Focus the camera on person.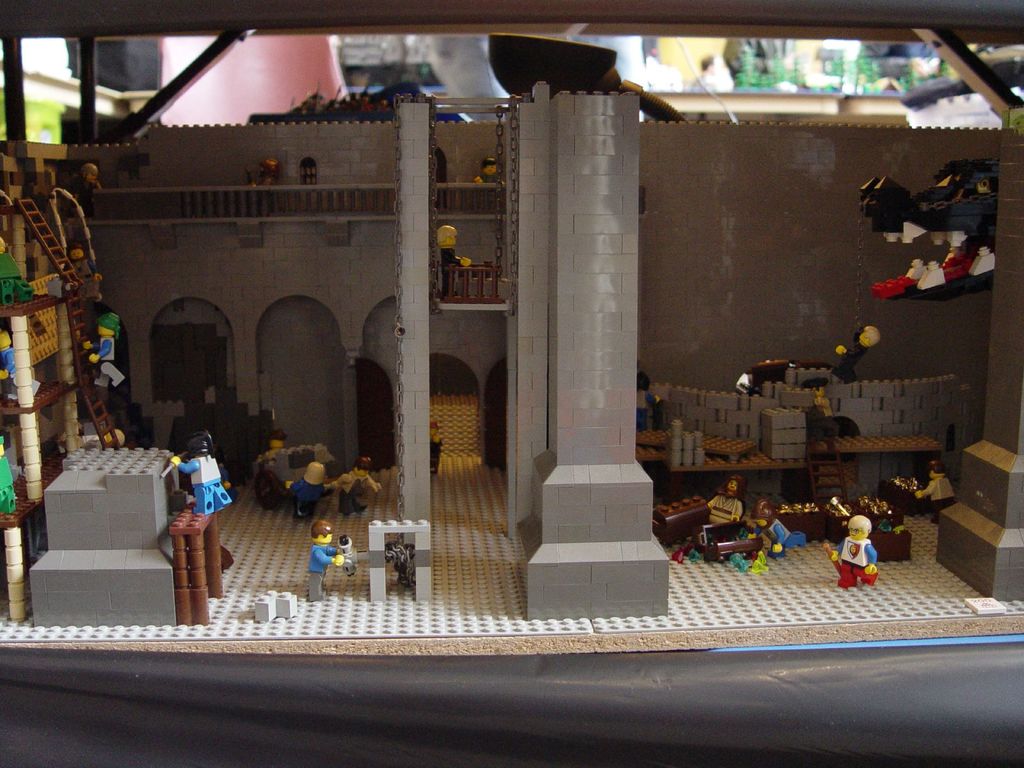
Focus region: Rect(0, 234, 34, 310).
